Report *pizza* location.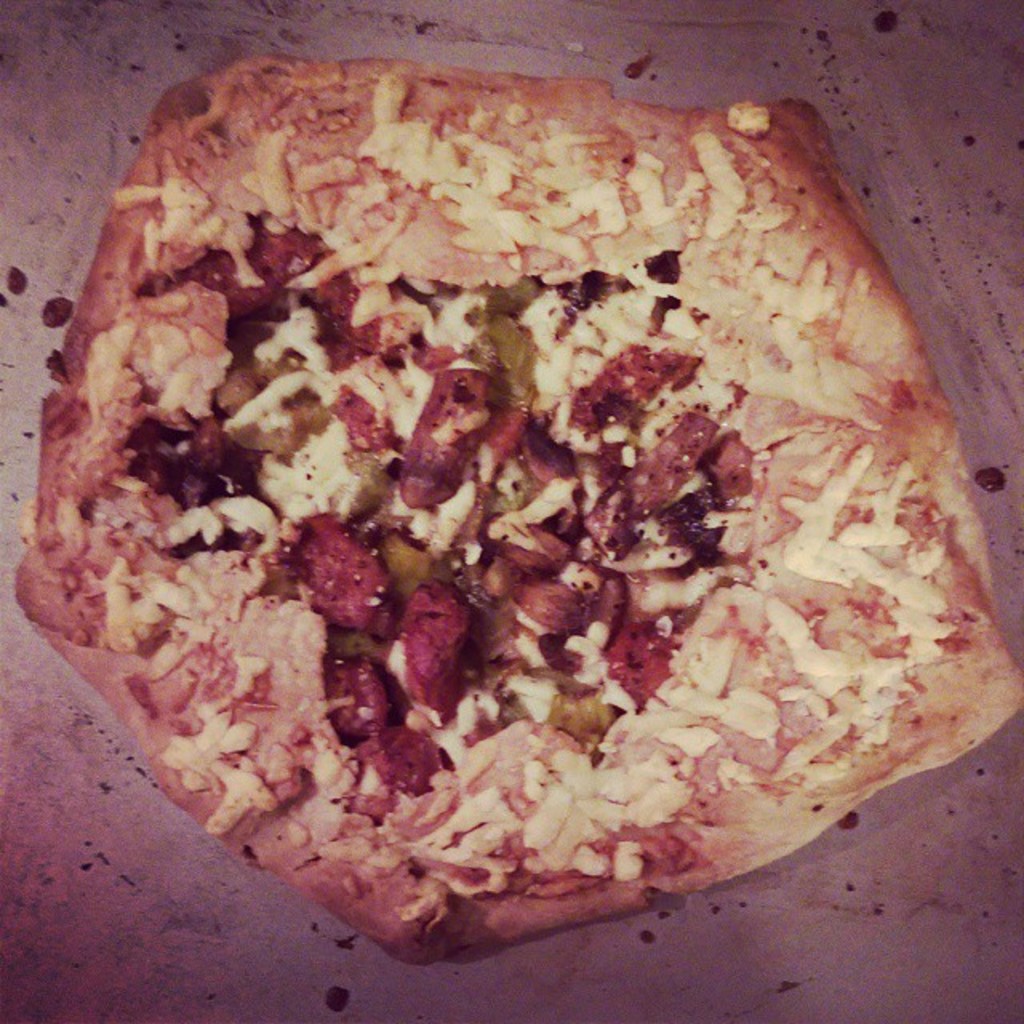
Report: x1=5, y1=34, x2=1010, y2=950.
